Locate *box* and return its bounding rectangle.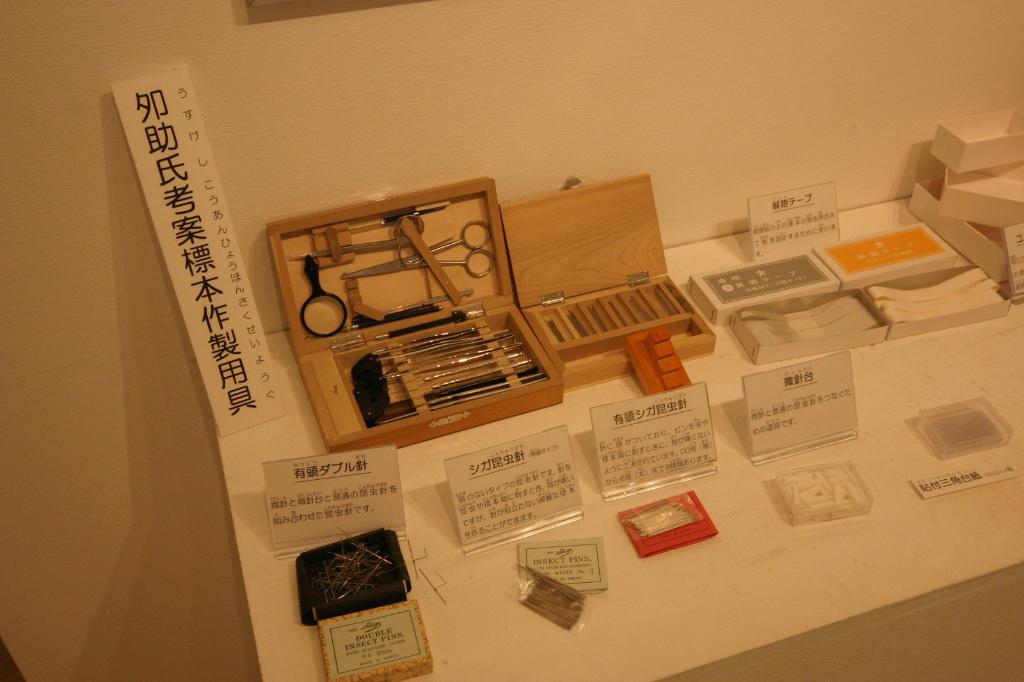
l=503, t=169, r=719, b=391.
